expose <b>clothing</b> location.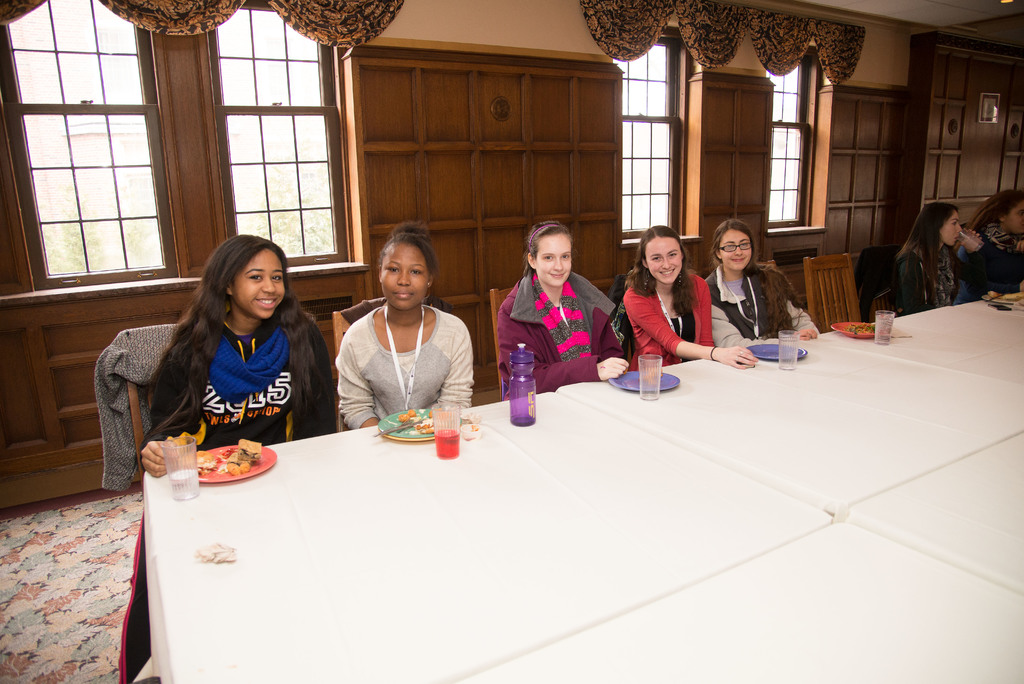
Exposed at 497/268/628/379.
